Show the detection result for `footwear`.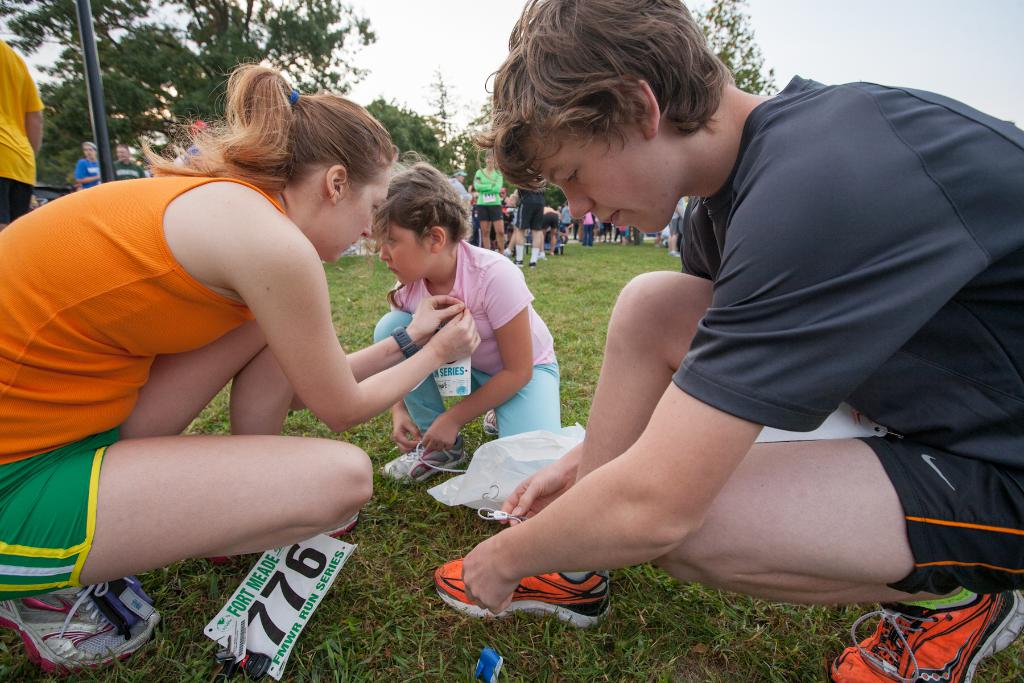
bbox=(0, 575, 163, 680).
